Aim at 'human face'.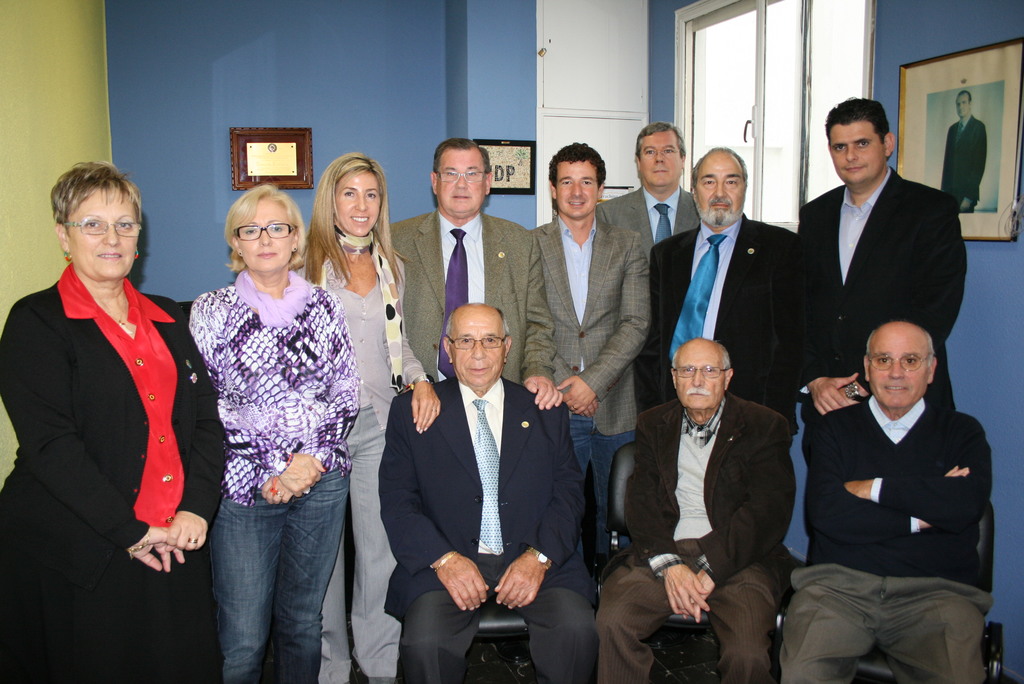
Aimed at <bbox>333, 165, 380, 235</bbox>.
